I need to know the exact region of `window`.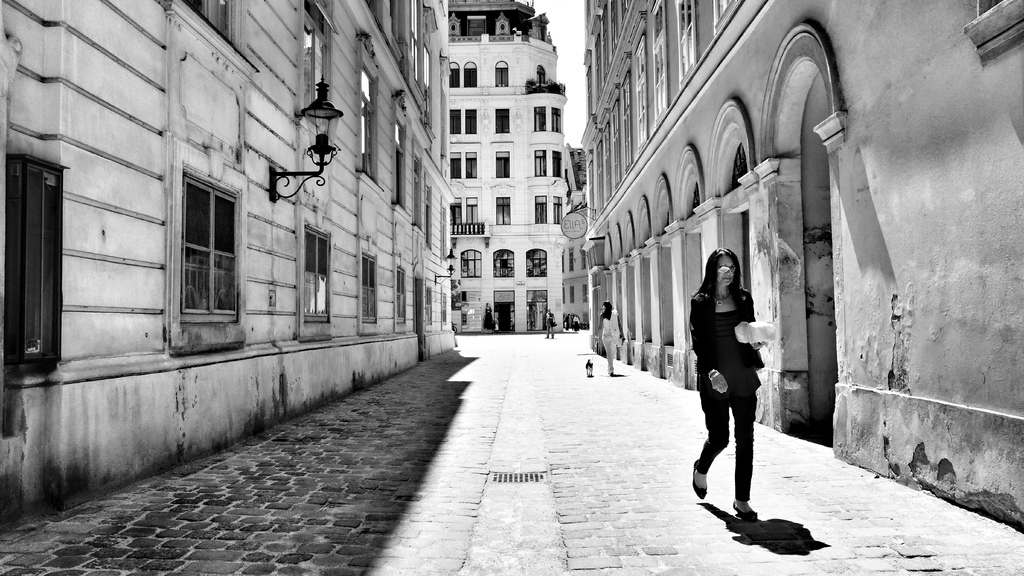
Region: 449 152 458 180.
